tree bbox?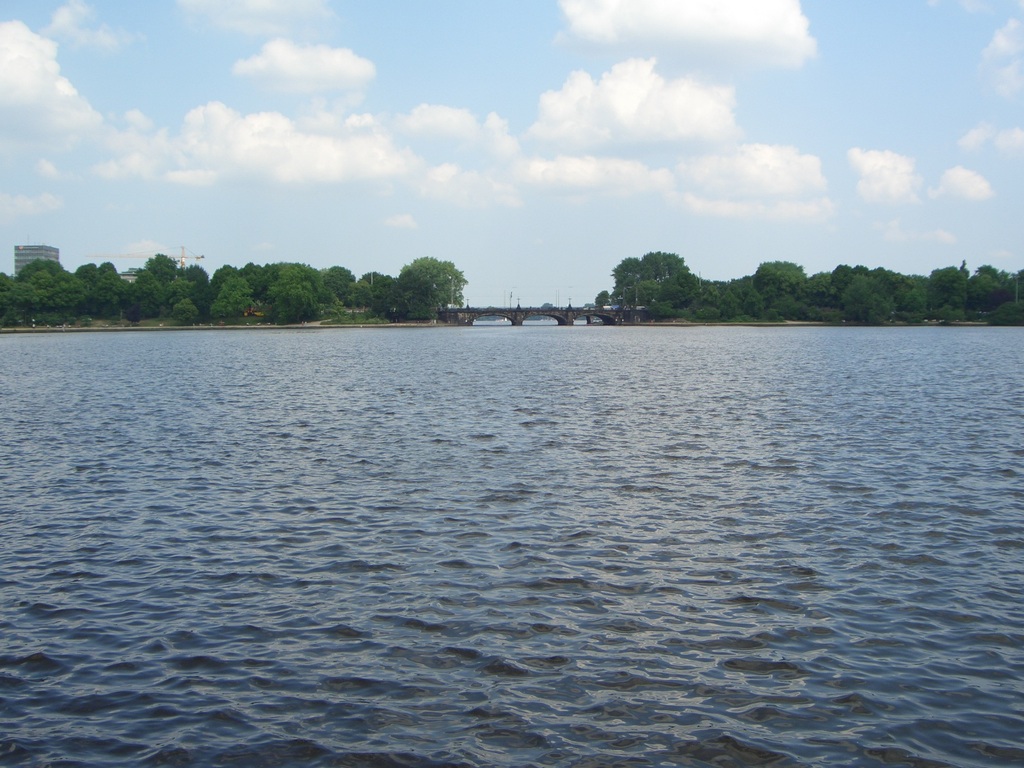
bbox(376, 273, 410, 326)
